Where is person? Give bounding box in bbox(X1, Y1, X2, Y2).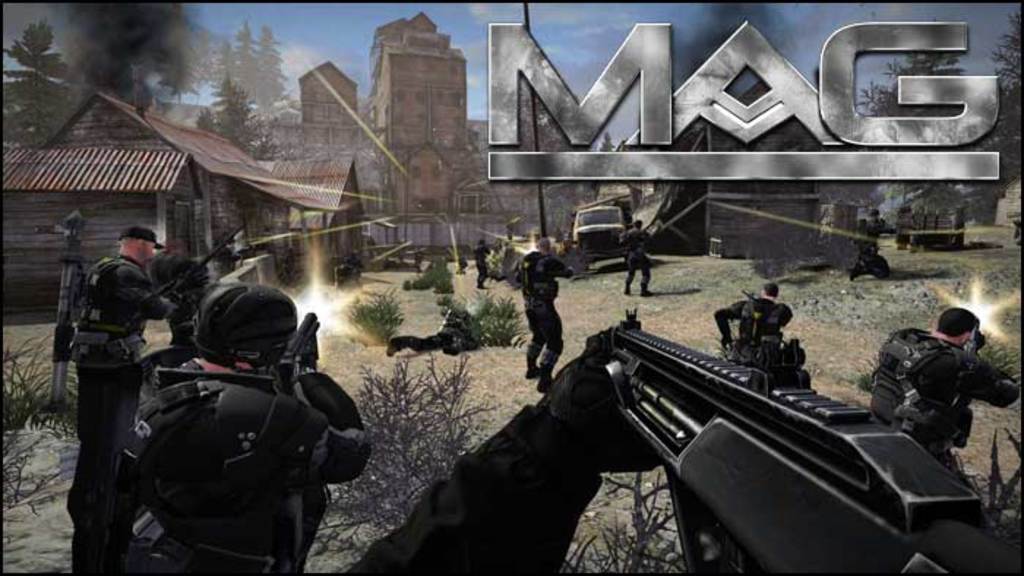
bbox(843, 230, 897, 281).
